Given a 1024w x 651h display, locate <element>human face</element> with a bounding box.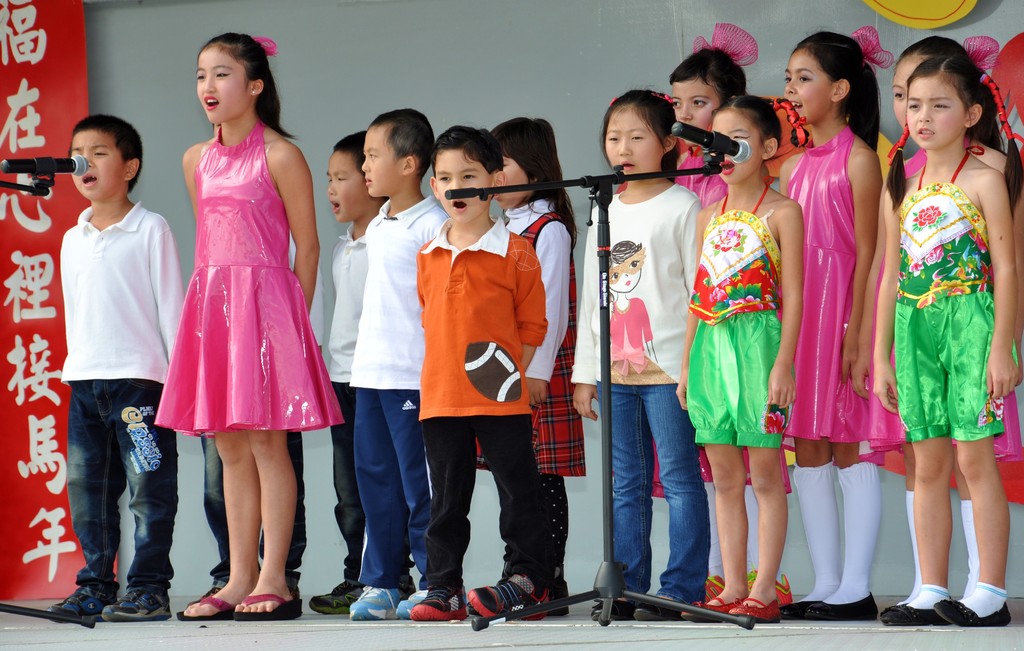
Located: [893,52,932,131].
